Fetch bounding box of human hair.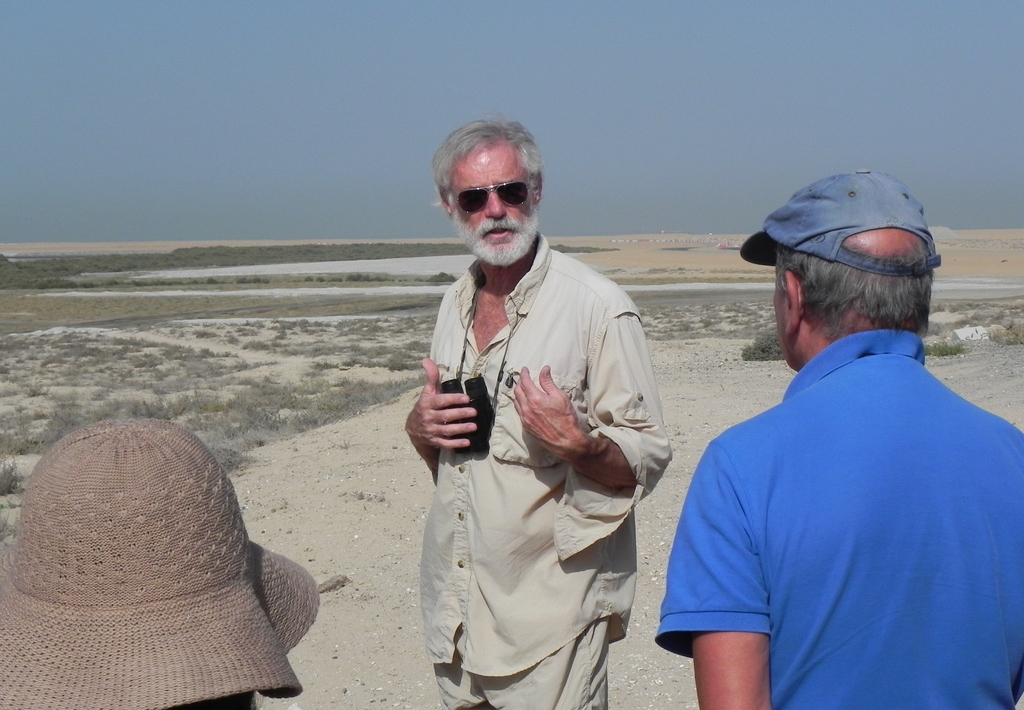
Bbox: bbox=(439, 119, 545, 213).
